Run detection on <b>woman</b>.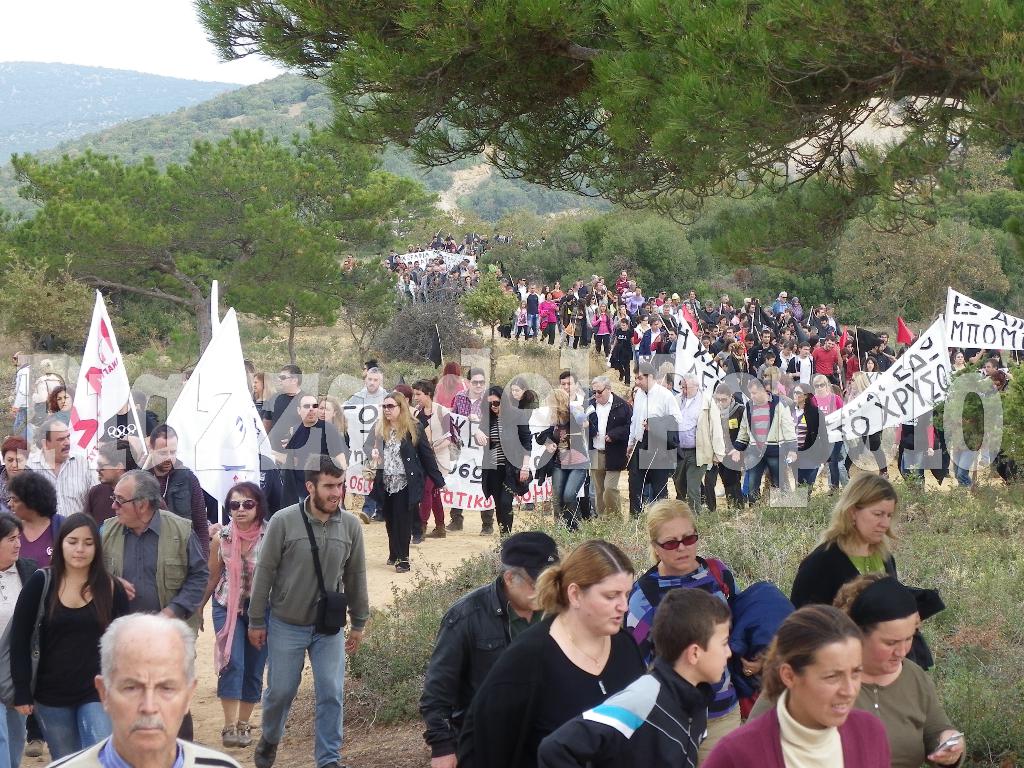
Result: BBox(449, 536, 664, 767).
